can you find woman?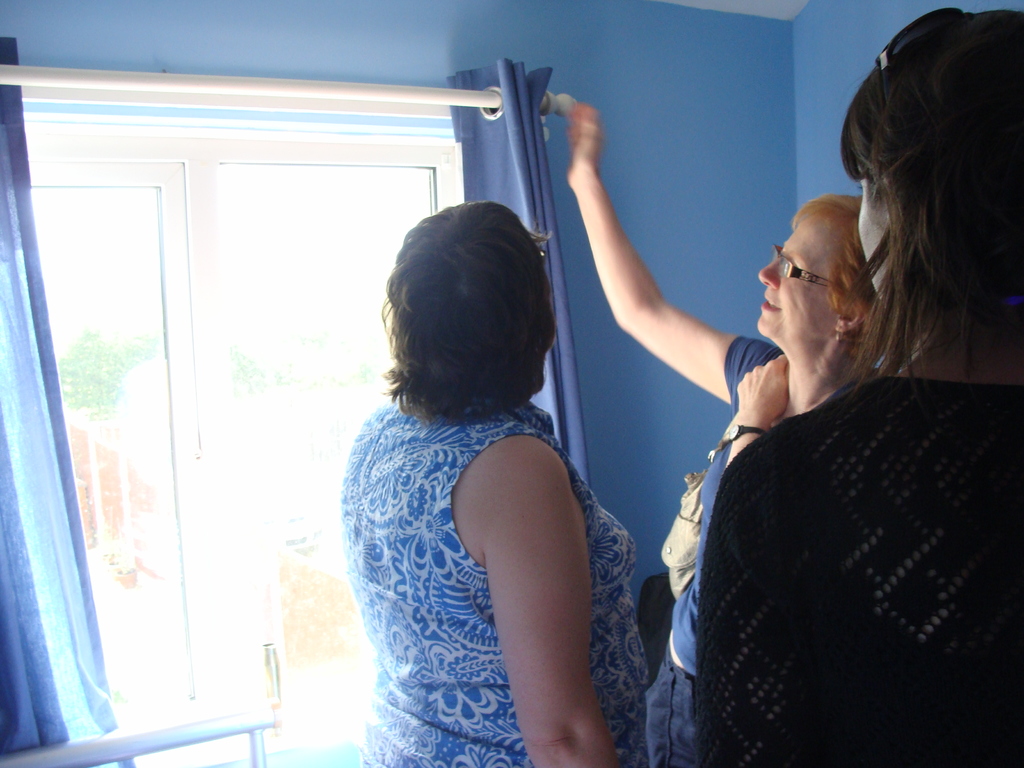
Yes, bounding box: <bbox>561, 93, 891, 767</bbox>.
